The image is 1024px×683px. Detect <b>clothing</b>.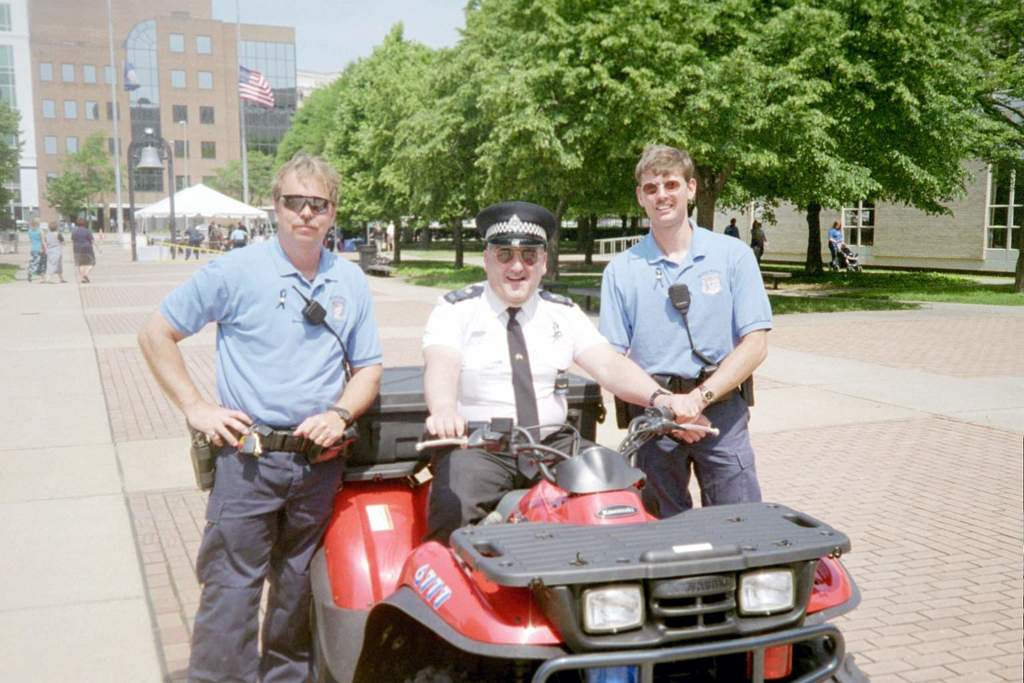
Detection: [78,225,94,265].
